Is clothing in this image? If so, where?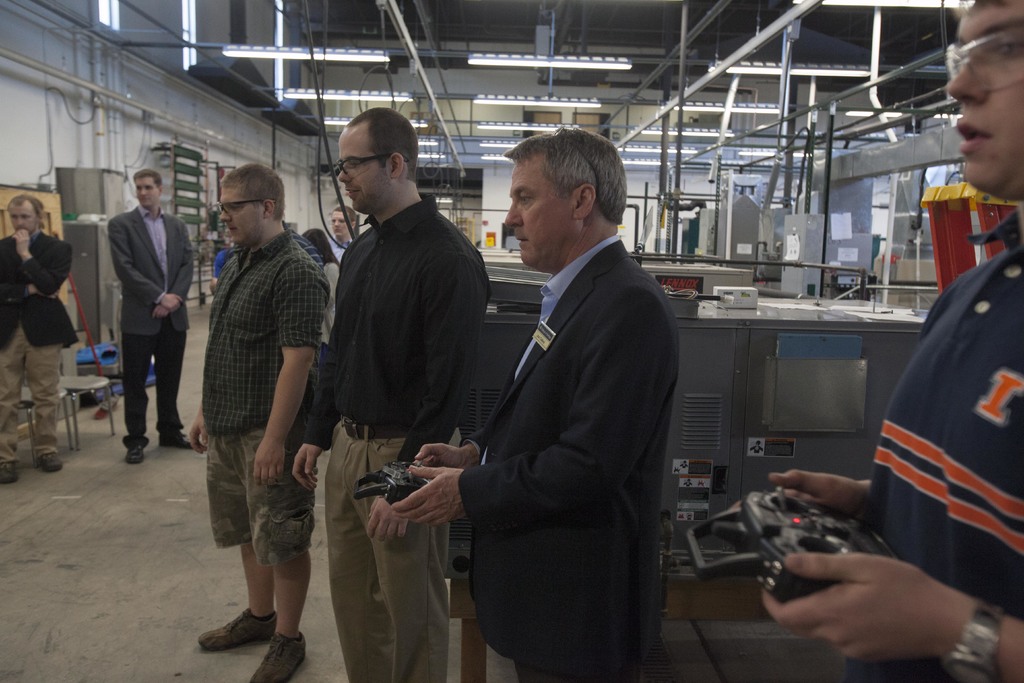
Yes, at {"left": 110, "top": 200, "right": 199, "bottom": 443}.
